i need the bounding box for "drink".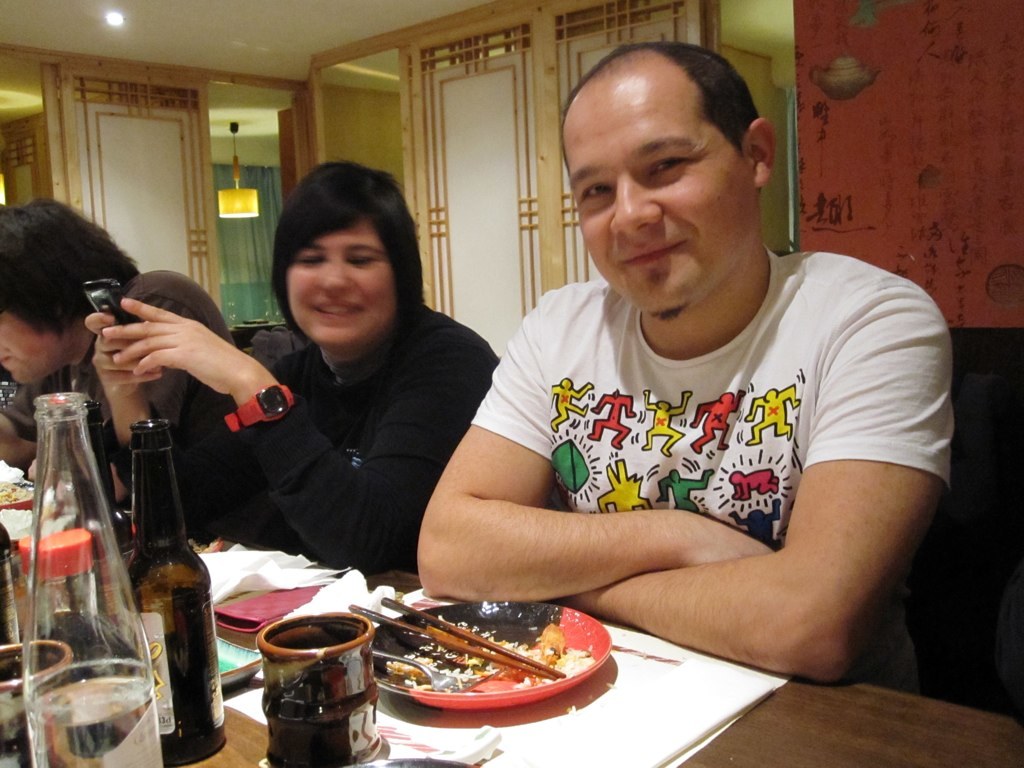
Here it is: 23:673:171:767.
